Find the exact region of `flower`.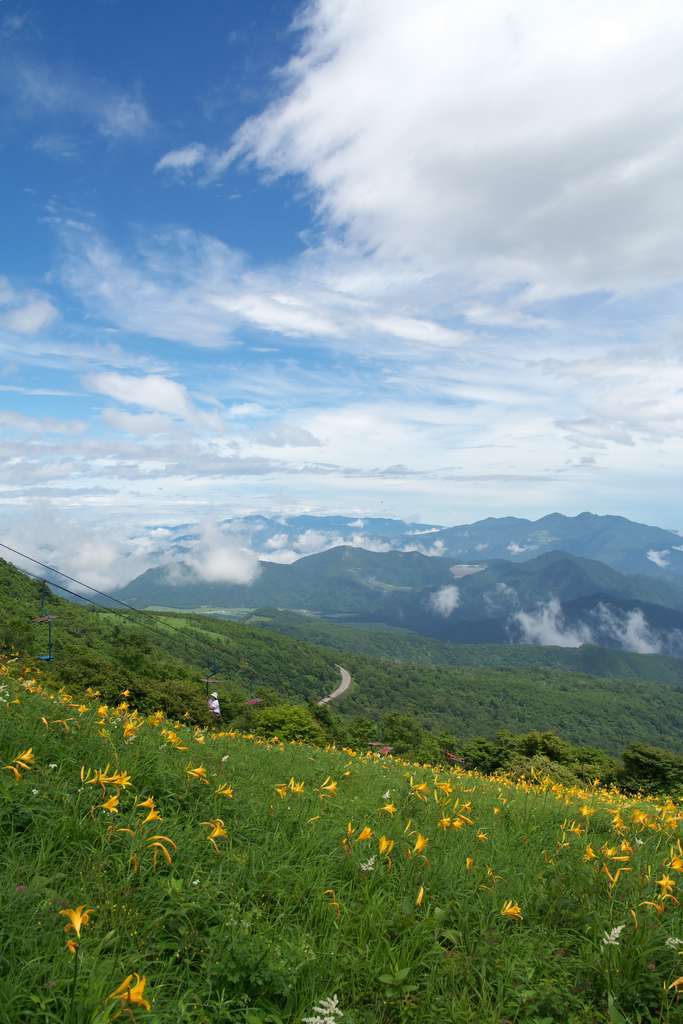
Exact region: 436/817/445/831.
